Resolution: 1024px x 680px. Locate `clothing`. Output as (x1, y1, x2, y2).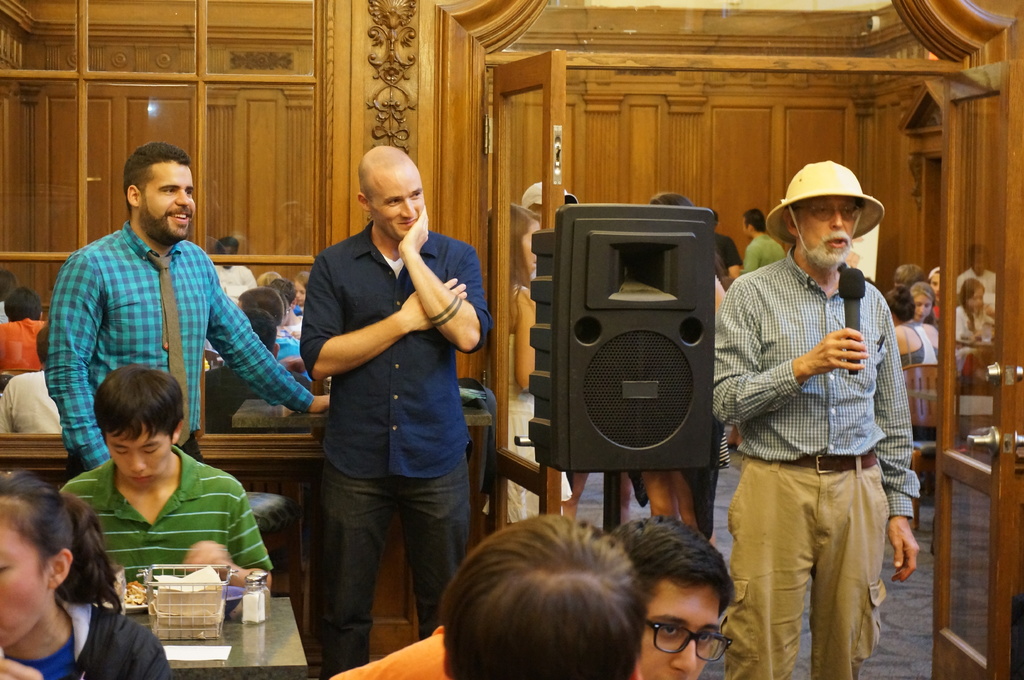
(42, 220, 308, 473).
